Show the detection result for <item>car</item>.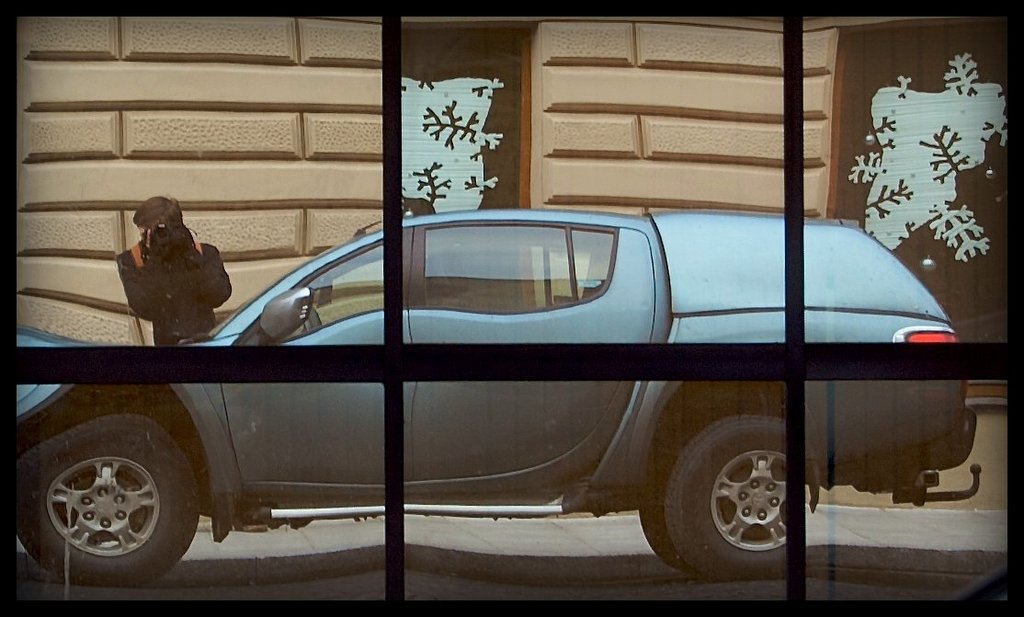
[left=13, top=202, right=987, bottom=585].
